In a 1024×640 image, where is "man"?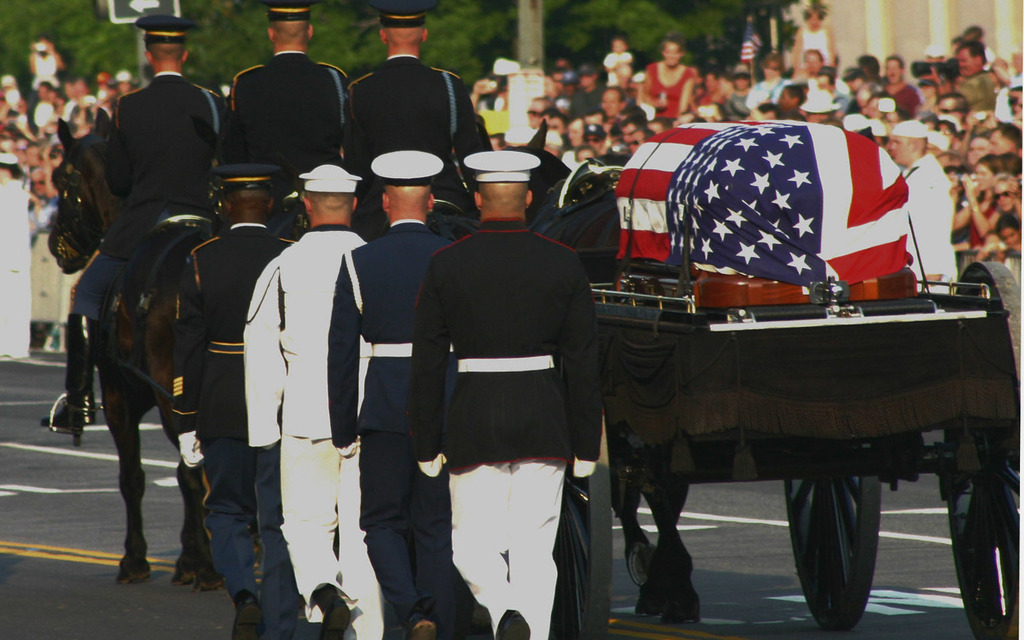
[919,36,997,121].
